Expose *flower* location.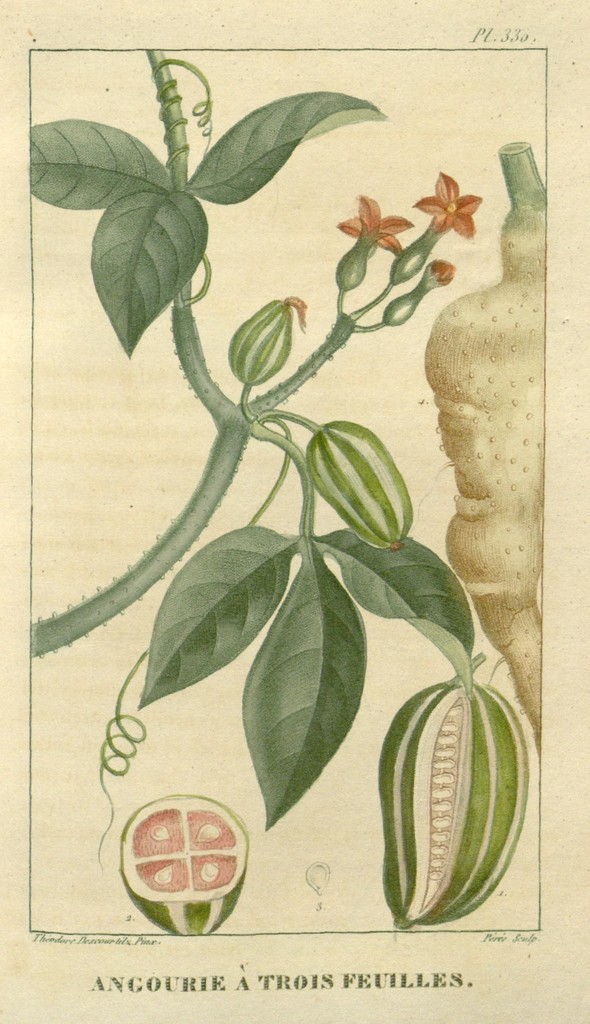
Exposed at select_region(331, 194, 410, 252).
